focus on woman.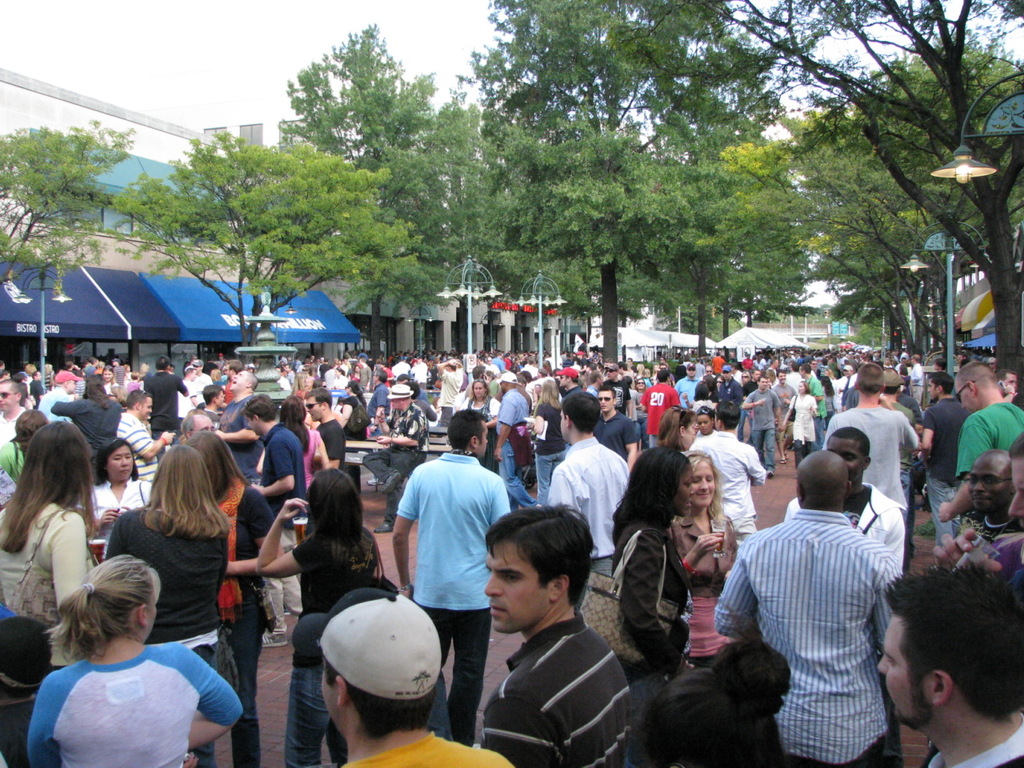
Focused at {"x1": 825, "y1": 365, "x2": 846, "y2": 418}.
